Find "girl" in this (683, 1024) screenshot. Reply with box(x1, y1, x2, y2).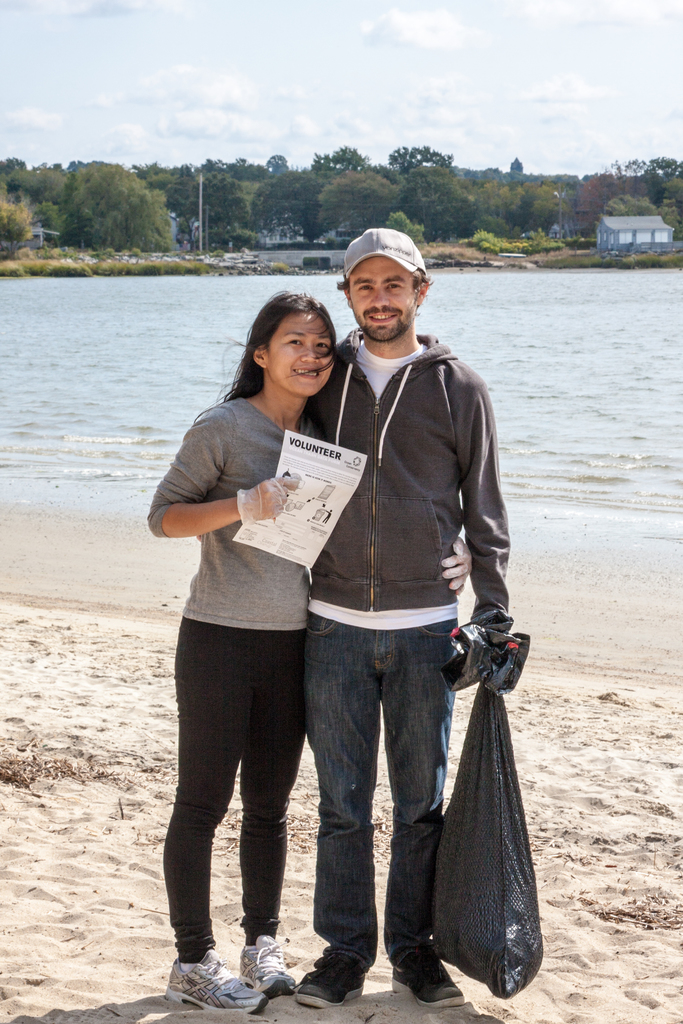
box(144, 288, 470, 1012).
